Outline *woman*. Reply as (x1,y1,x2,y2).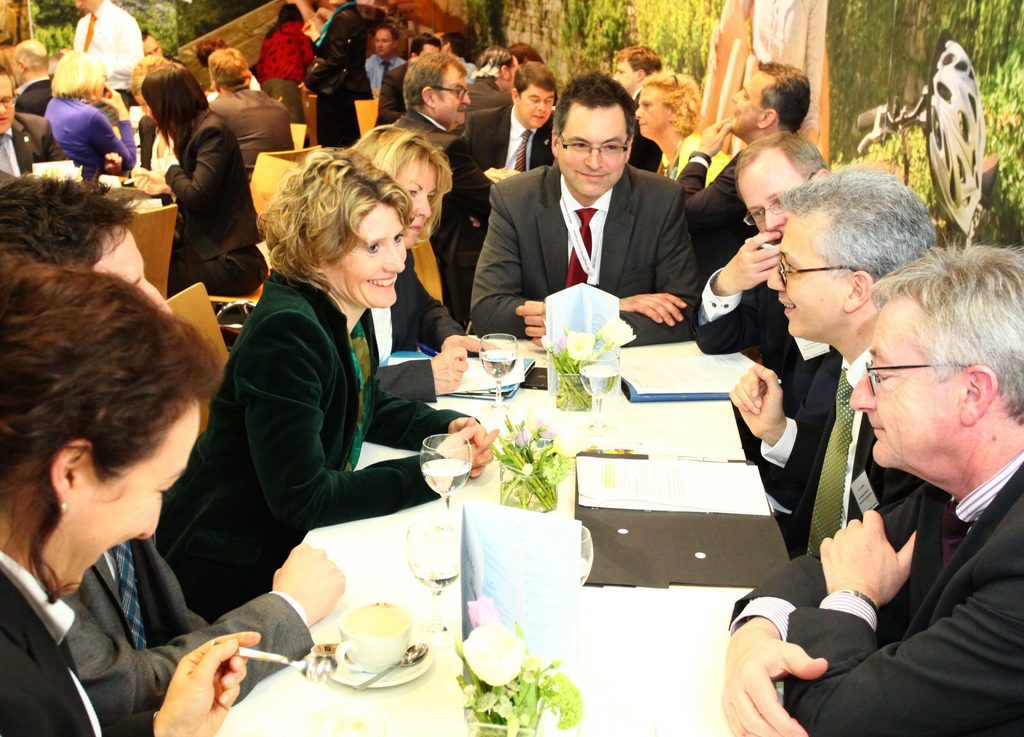
(16,50,132,180).
